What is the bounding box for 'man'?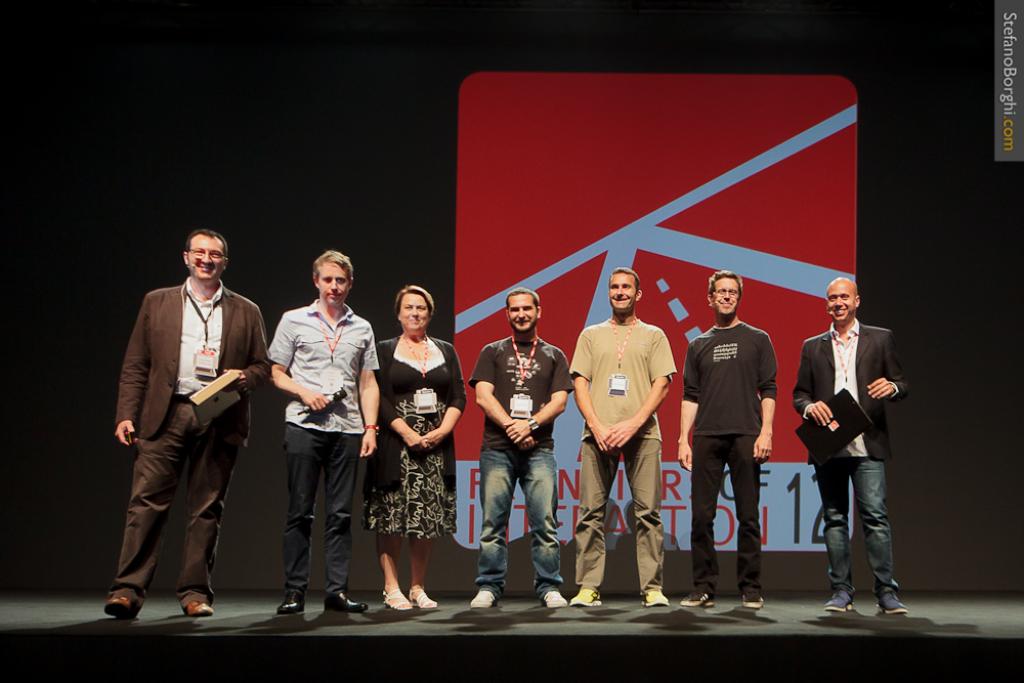
[679, 267, 780, 614].
